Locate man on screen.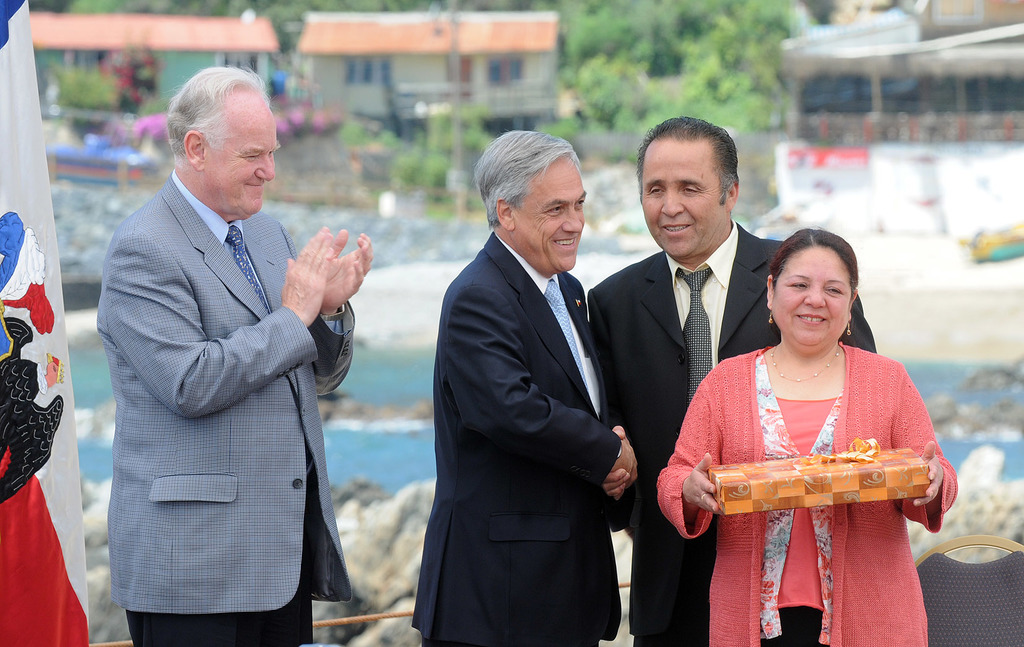
On screen at <bbox>92, 45, 358, 643</bbox>.
